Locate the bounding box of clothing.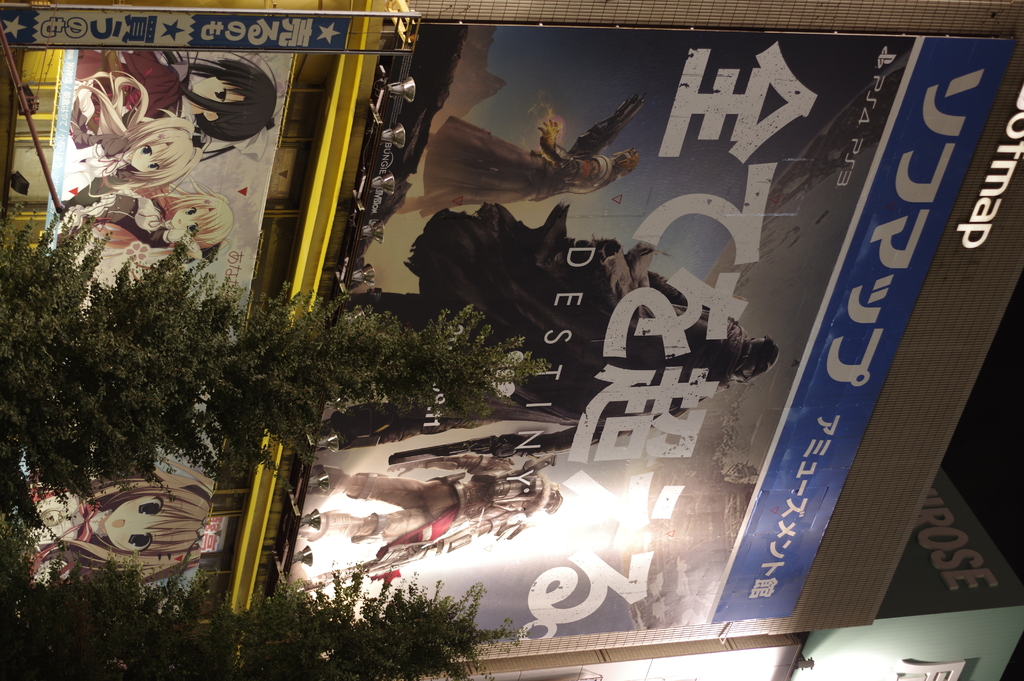
Bounding box: <bbox>408, 100, 643, 215</bbox>.
